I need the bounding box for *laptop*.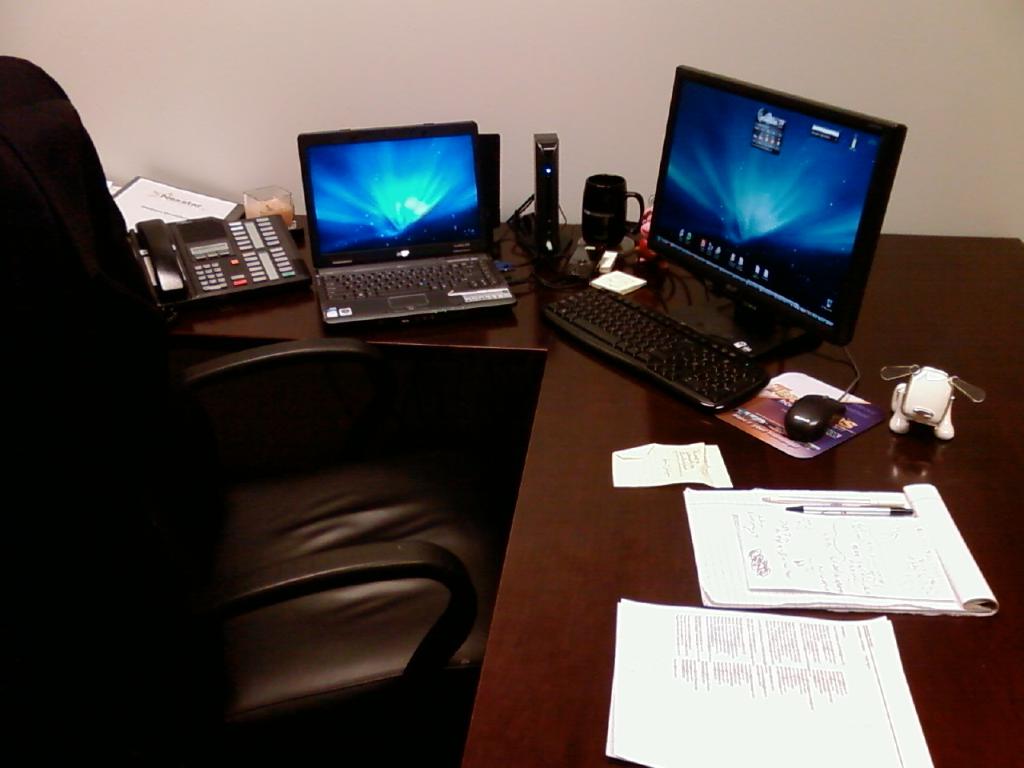
Here it is: 299,101,506,331.
